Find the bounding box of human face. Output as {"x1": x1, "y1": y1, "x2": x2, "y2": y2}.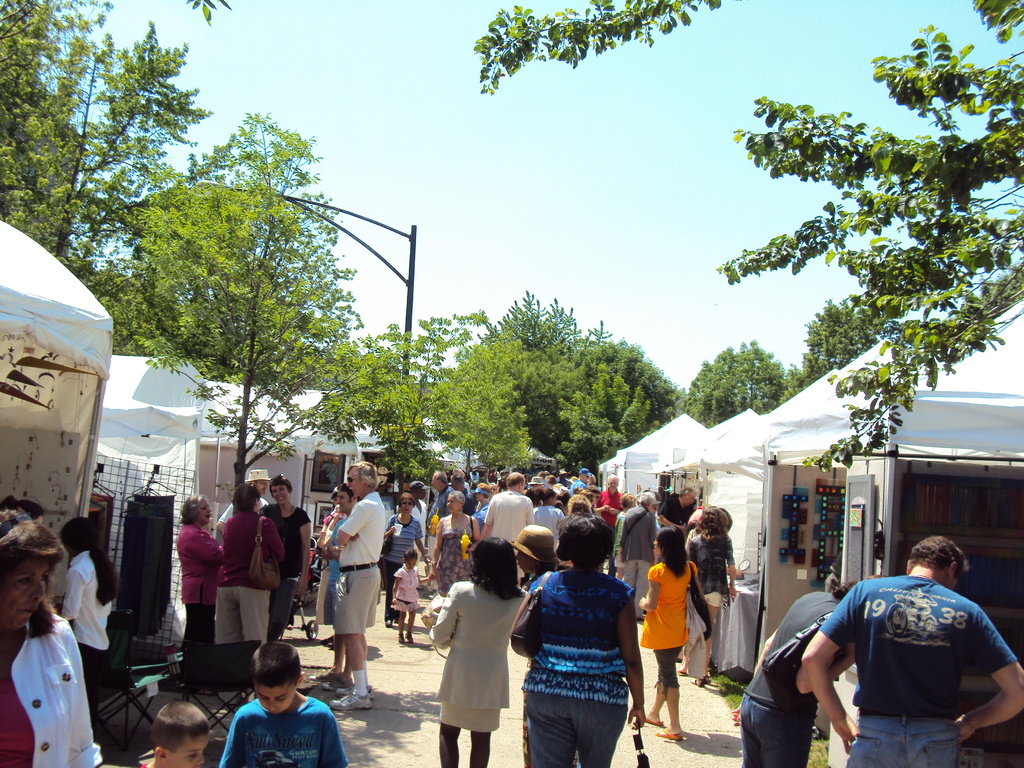
{"x1": 0, "y1": 556, "x2": 48, "y2": 629}.
